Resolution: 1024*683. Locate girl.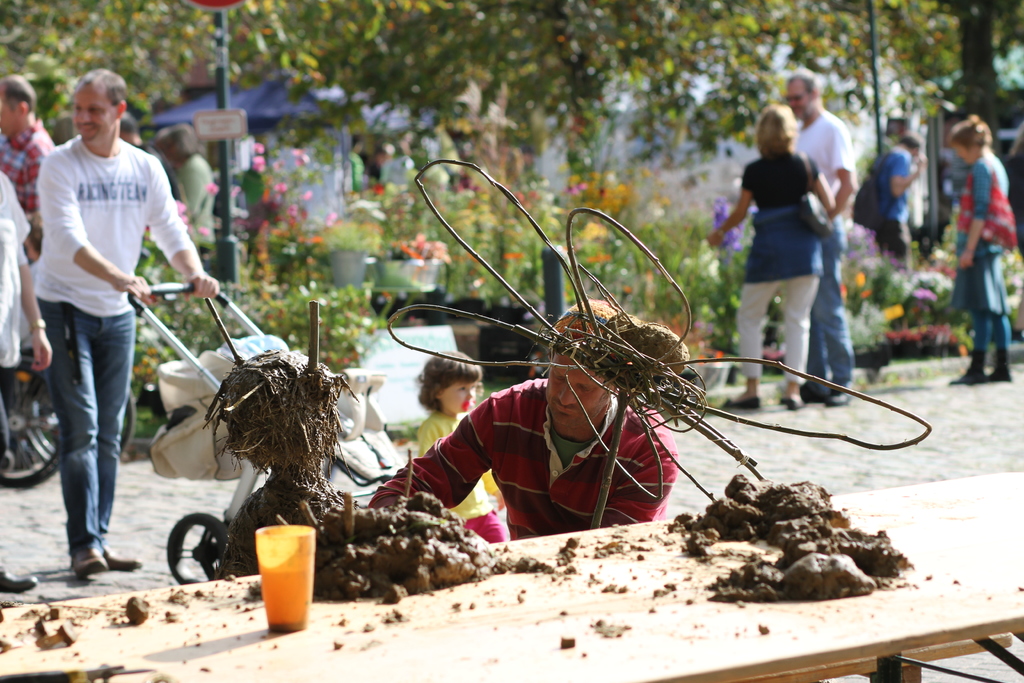
415:348:506:542.
